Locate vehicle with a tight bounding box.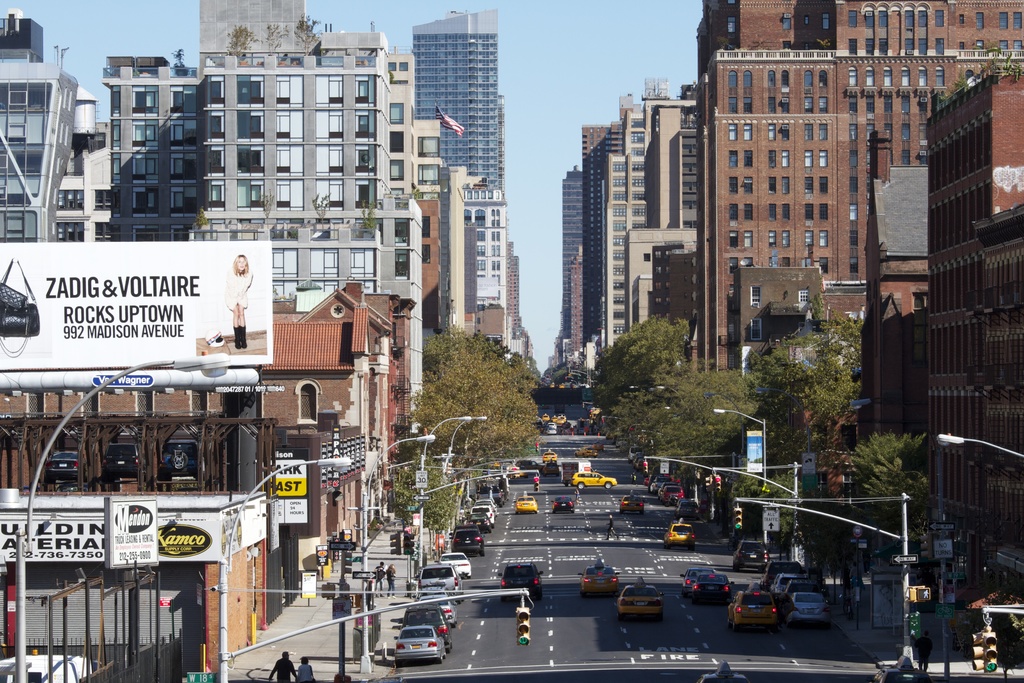
(447,522,484,559).
